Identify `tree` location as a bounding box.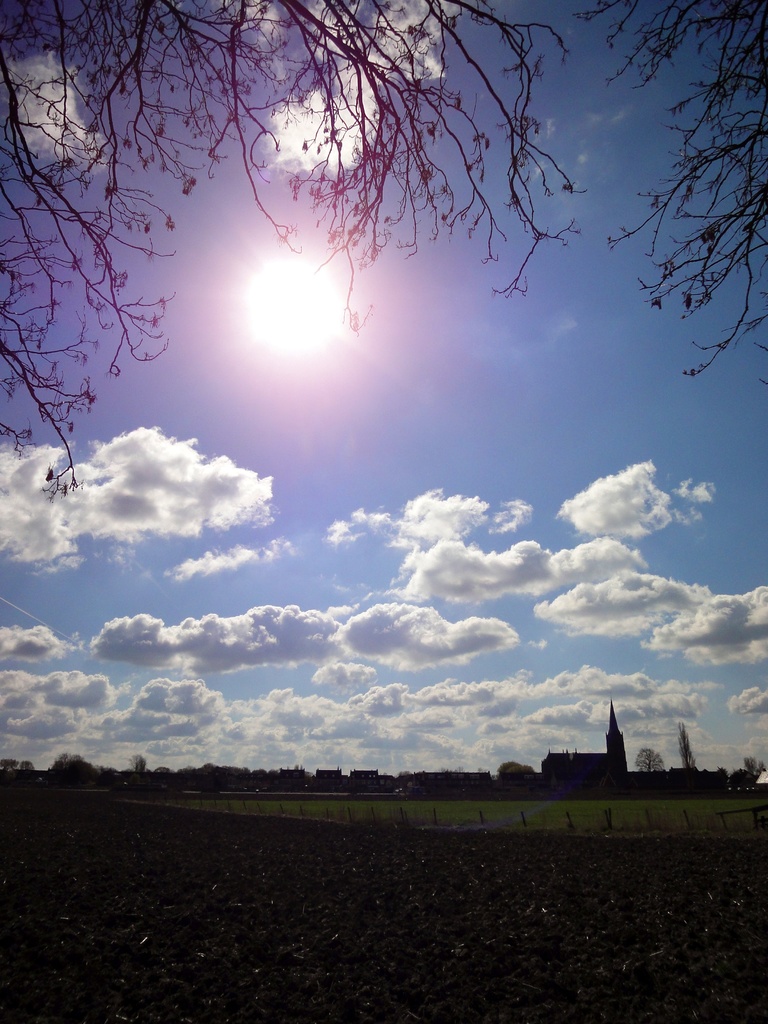
{"x1": 675, "y1": 724, "x2": 698, "y2": 778}.
